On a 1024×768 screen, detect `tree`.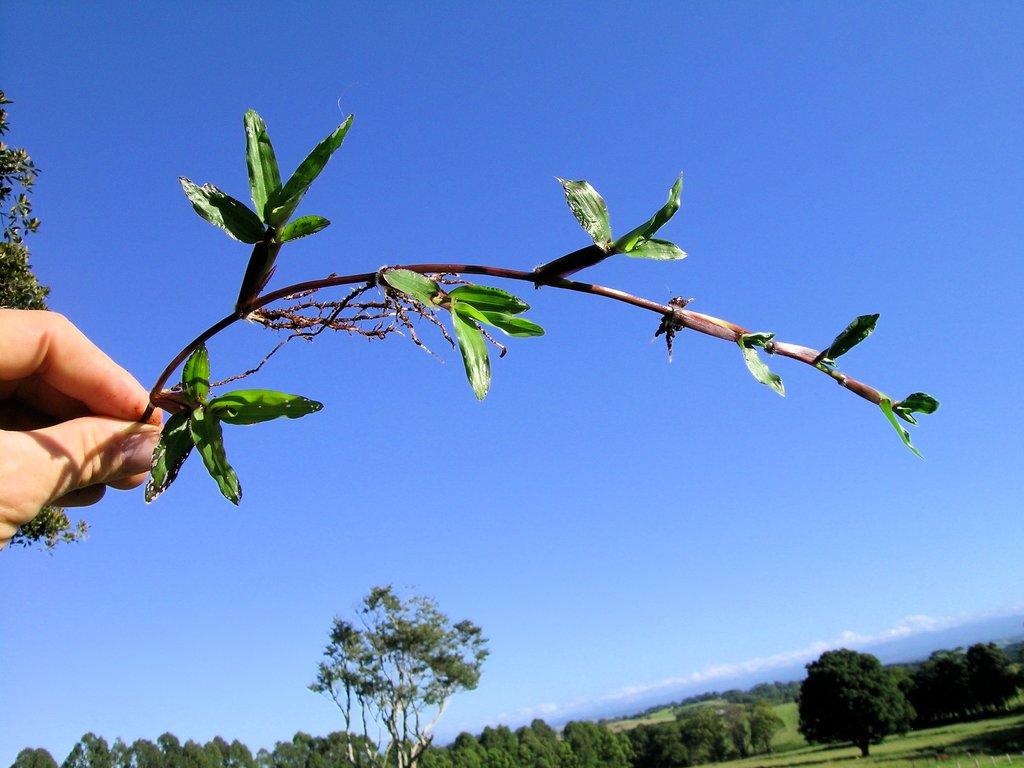
(304,569,491,748).
